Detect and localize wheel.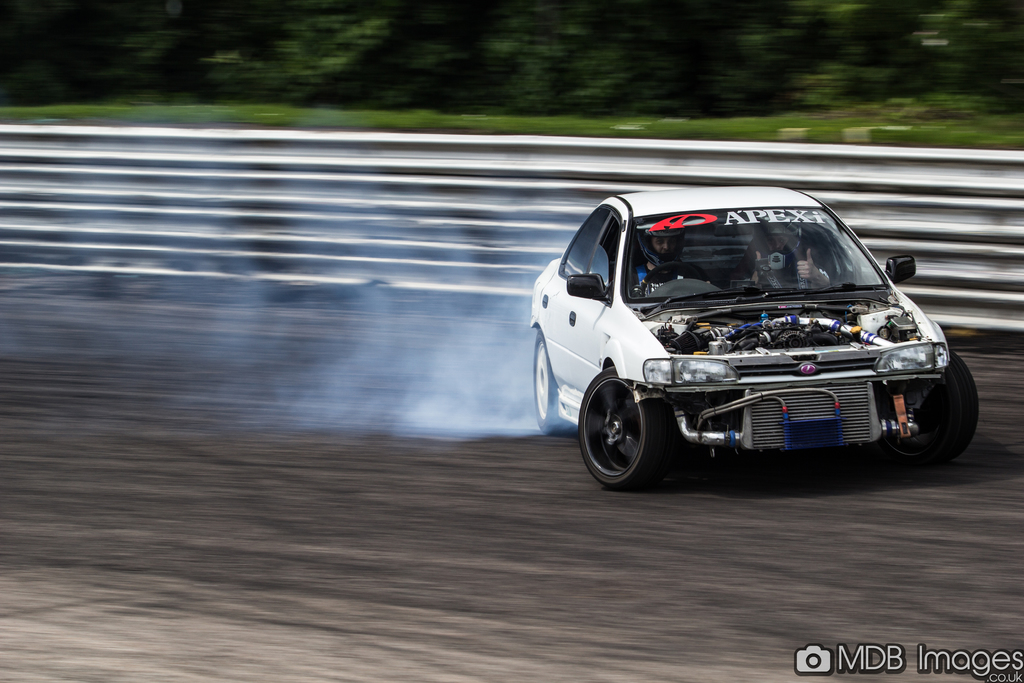
Localized at [x1=644, y1=262, x2=704, y2=293].
